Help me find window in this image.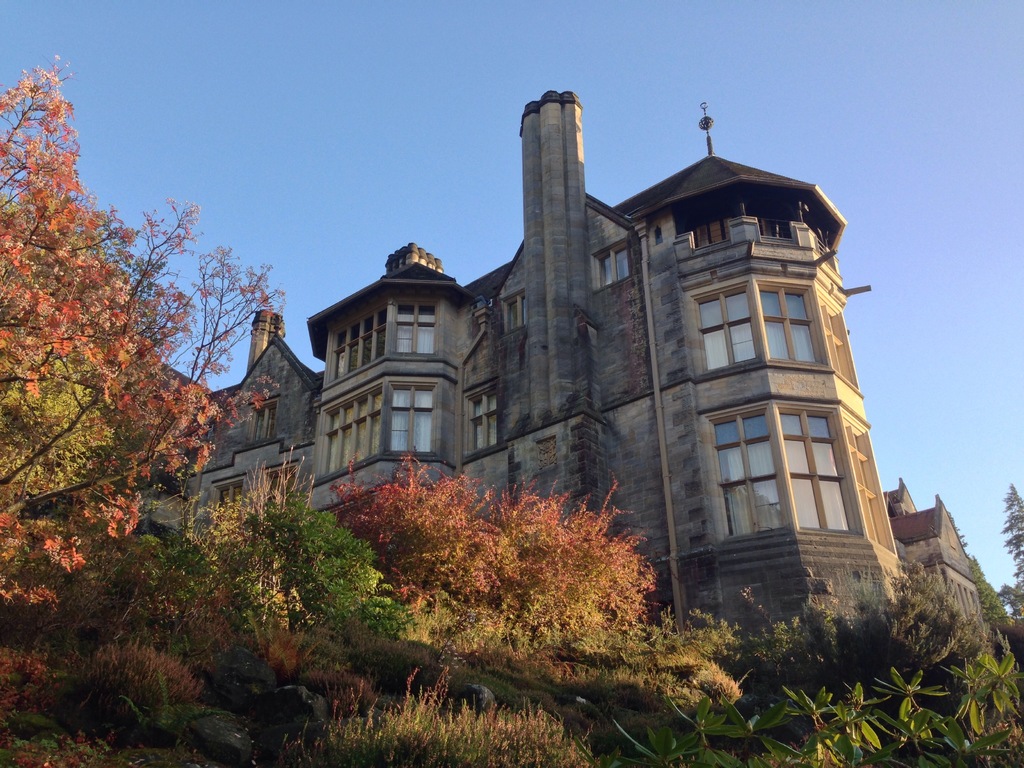
Found it: (x1=388, y1=385, x2=436, y2=454).
